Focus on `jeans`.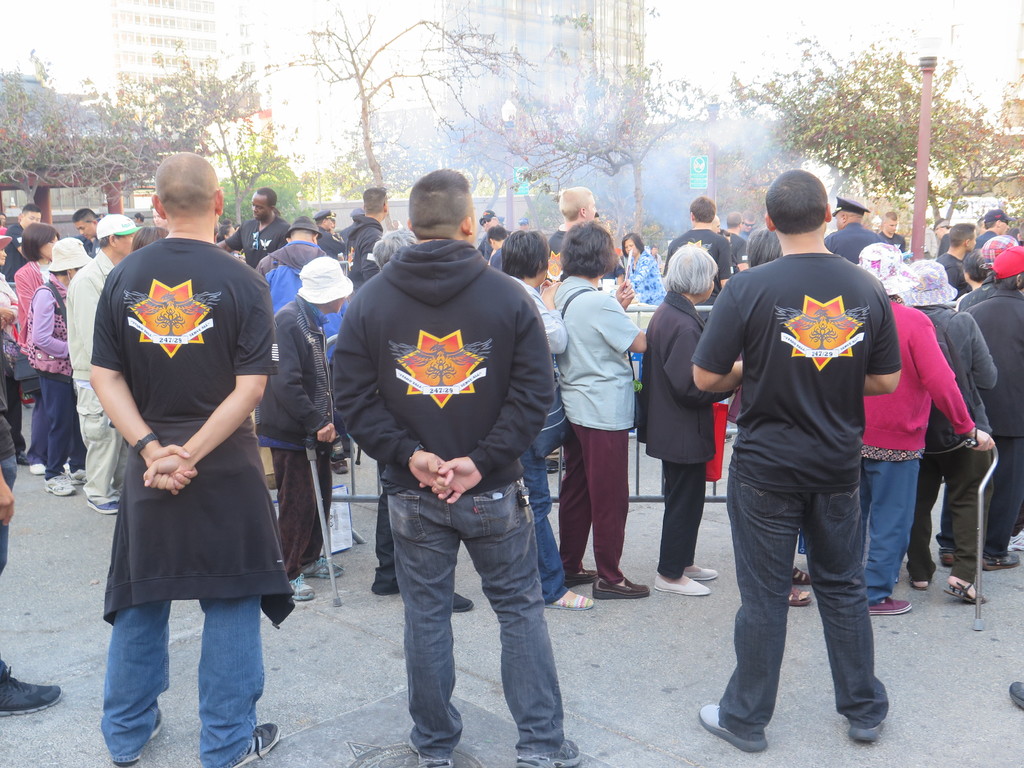
Focused at [left=380, top=479, right=570, bottom=754].
